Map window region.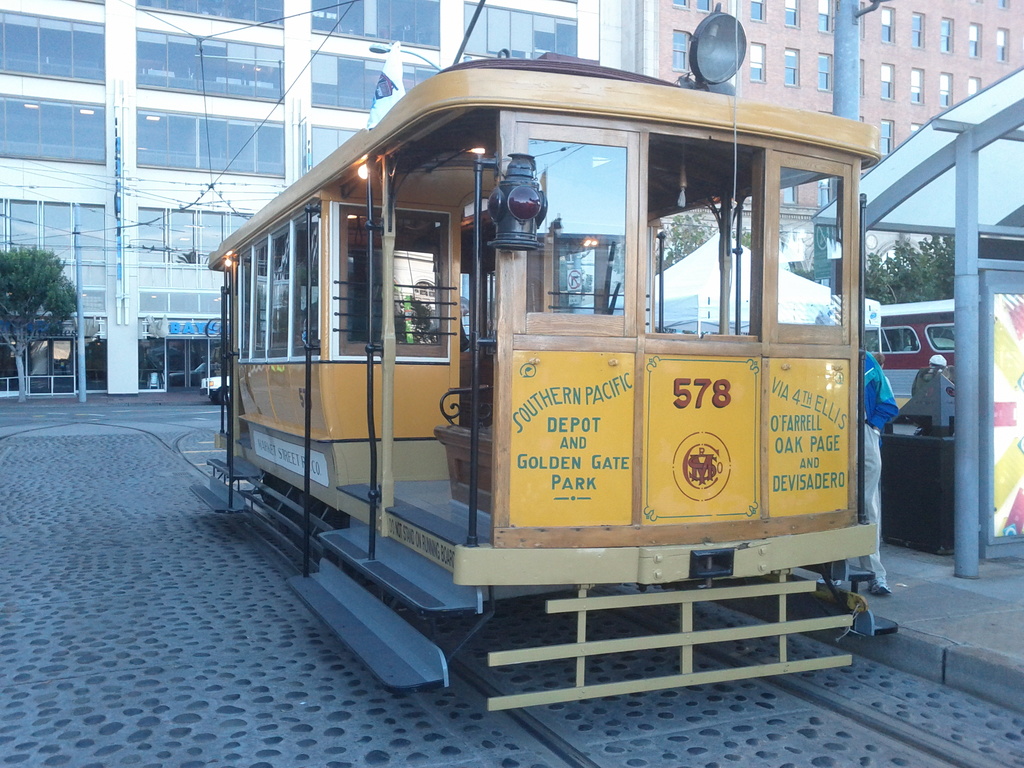
Mapped to BBox(881, 7, 895, 45).
